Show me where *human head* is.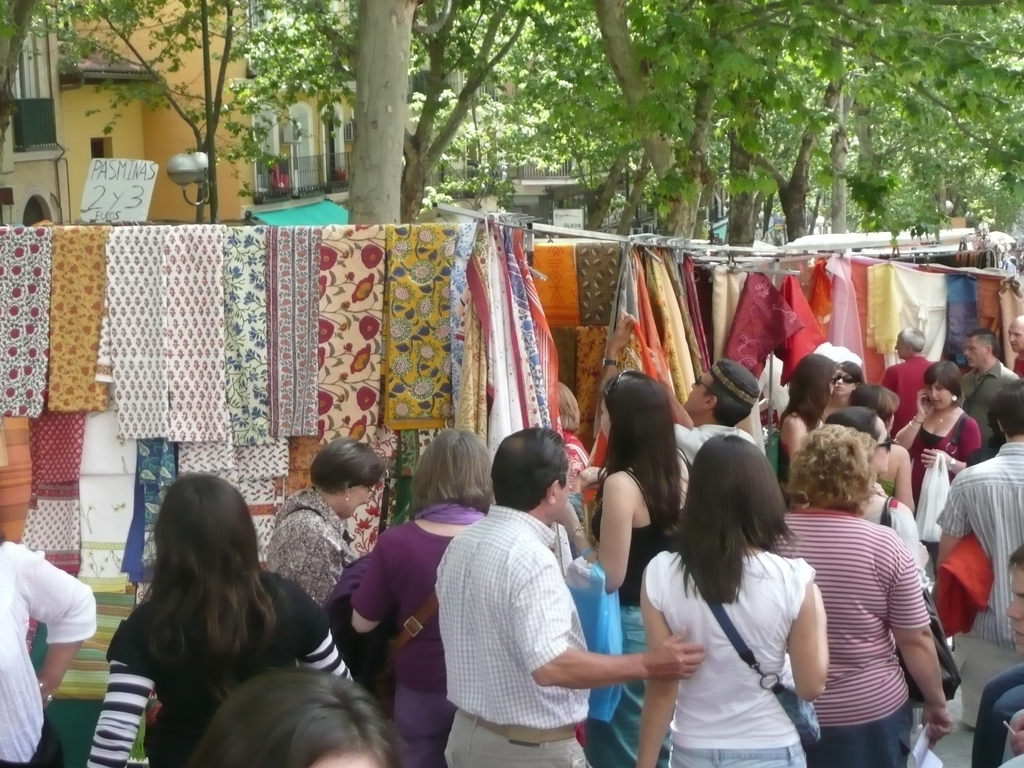
*human head* is at x1=992 y1=395 x2=1002 y2=439.
